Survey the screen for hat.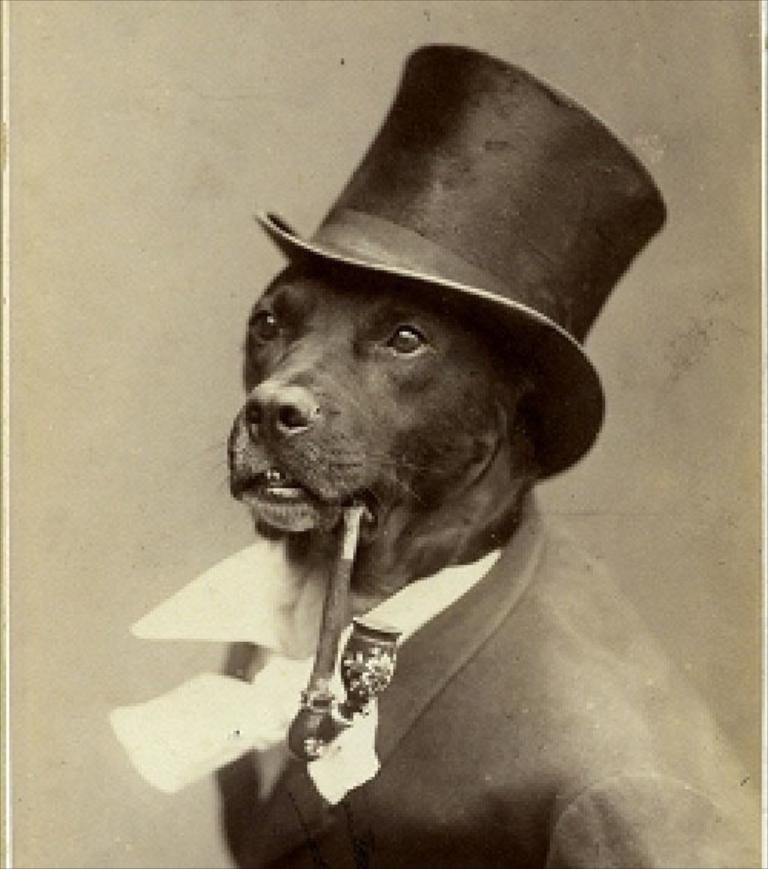
Survey found: <box>249,48,676,487</box>.
